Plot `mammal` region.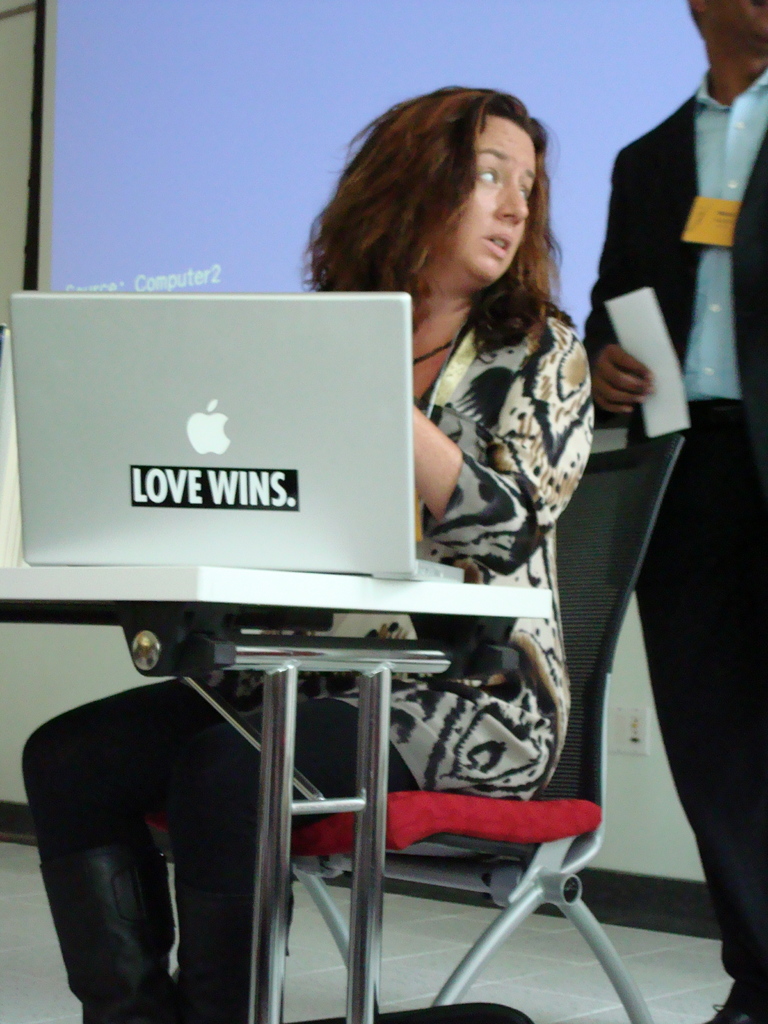
Plotted at crop(584, 0, 767, 1023).
